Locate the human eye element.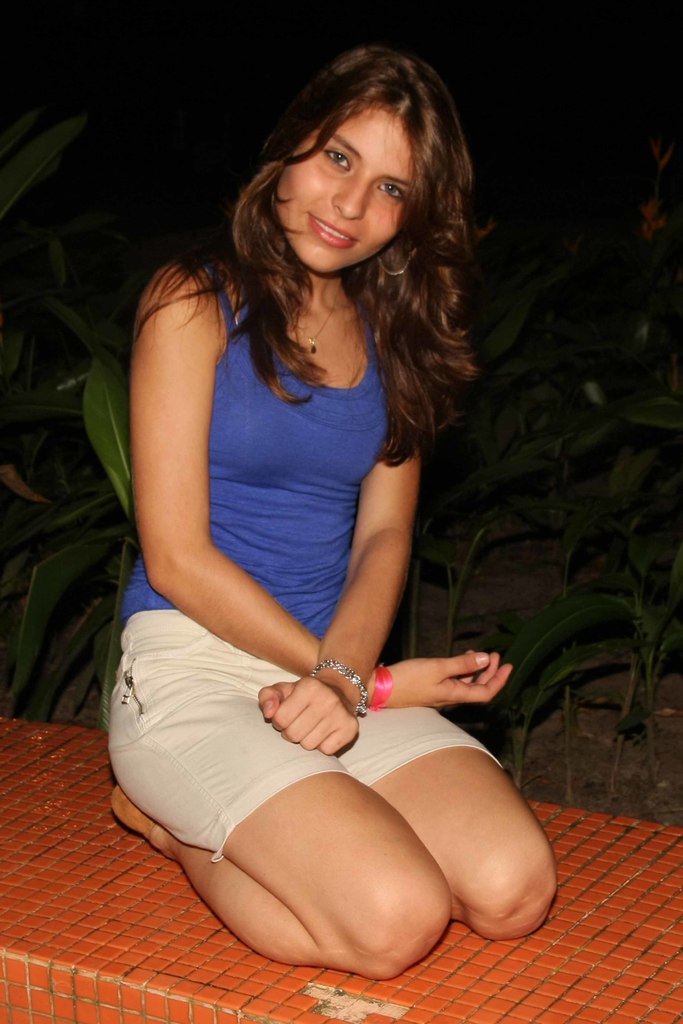
Element bbox: [320,144,354,177].
